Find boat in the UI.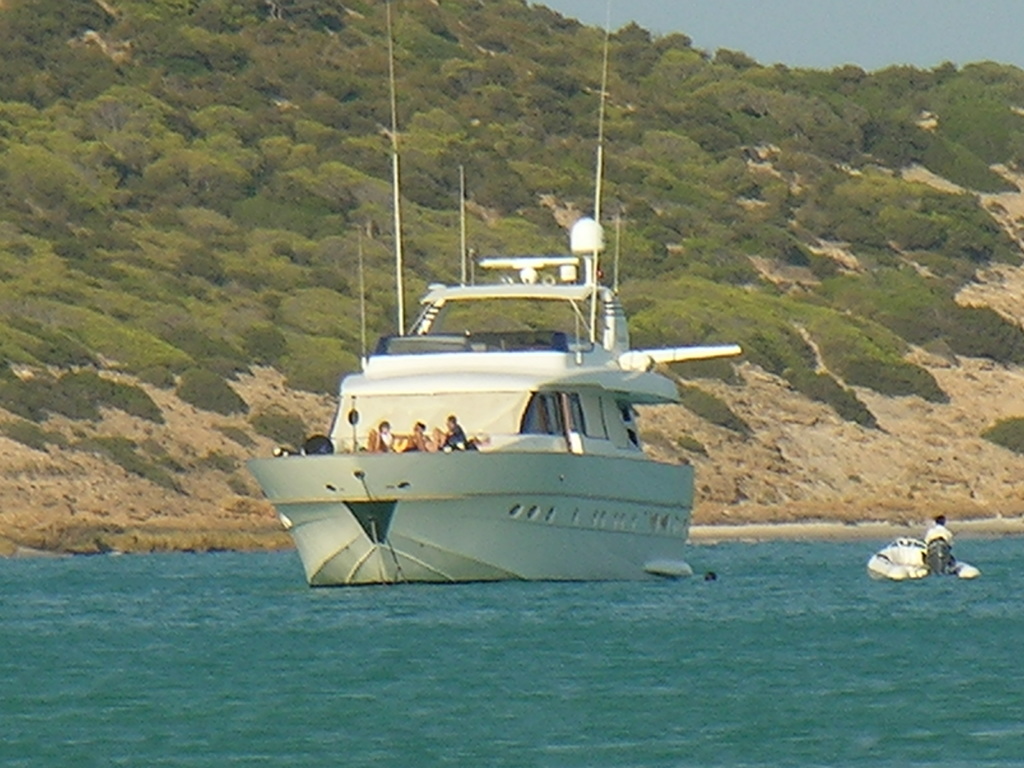
UI element at detection(244, 0, 744, 590).
